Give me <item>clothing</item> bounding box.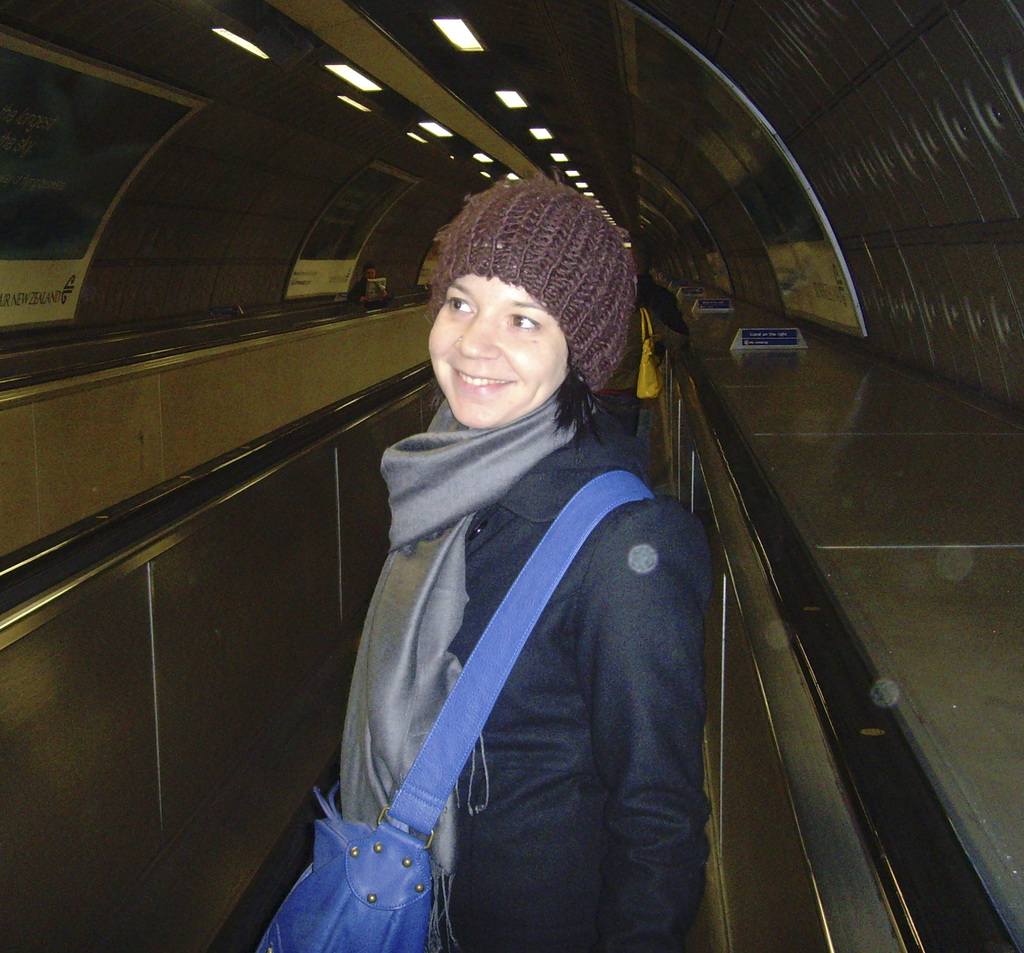
rect(328, 405, 695, 888).
